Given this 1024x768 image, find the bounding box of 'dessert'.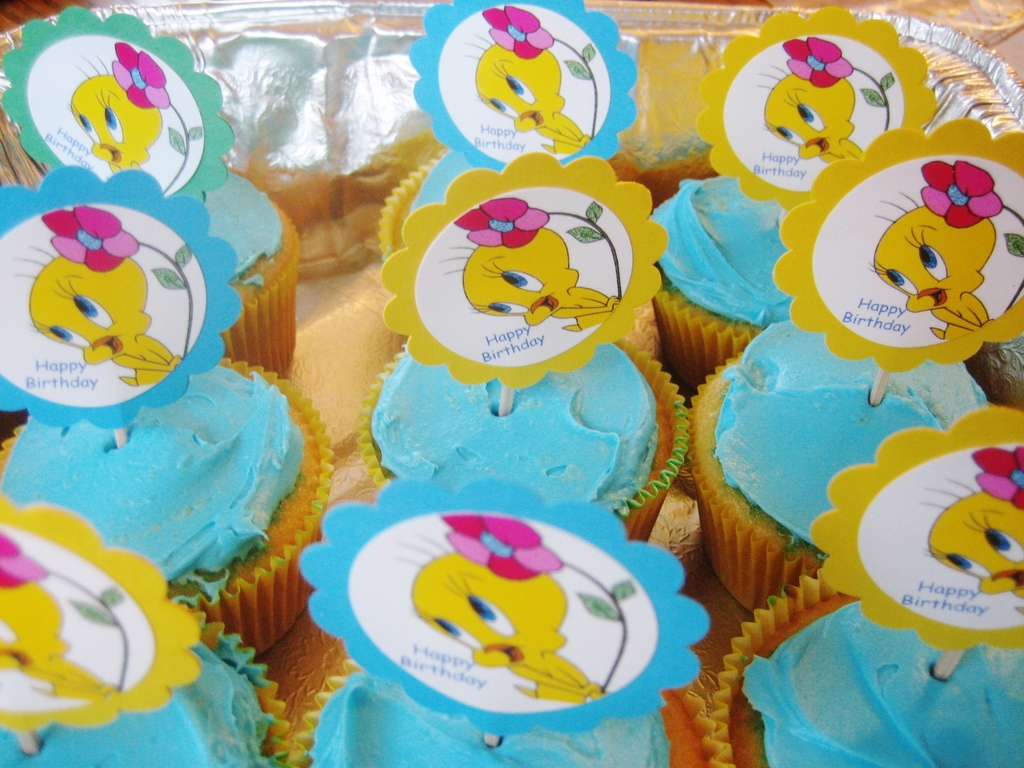
0,502,279,764.
